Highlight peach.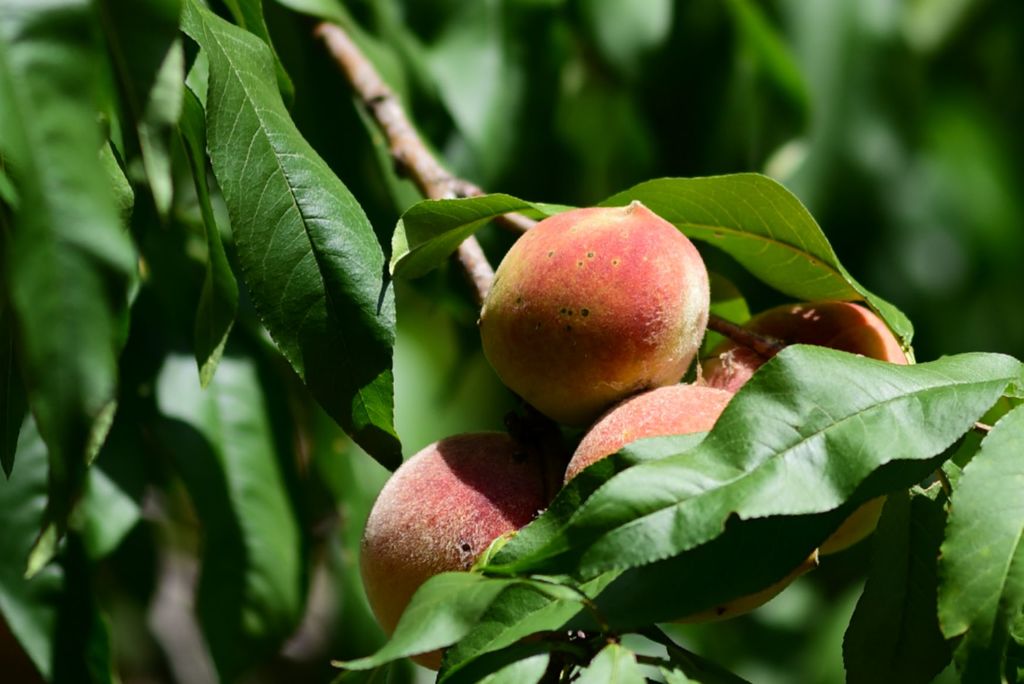
Highlighted region: 700/299/907/554.
